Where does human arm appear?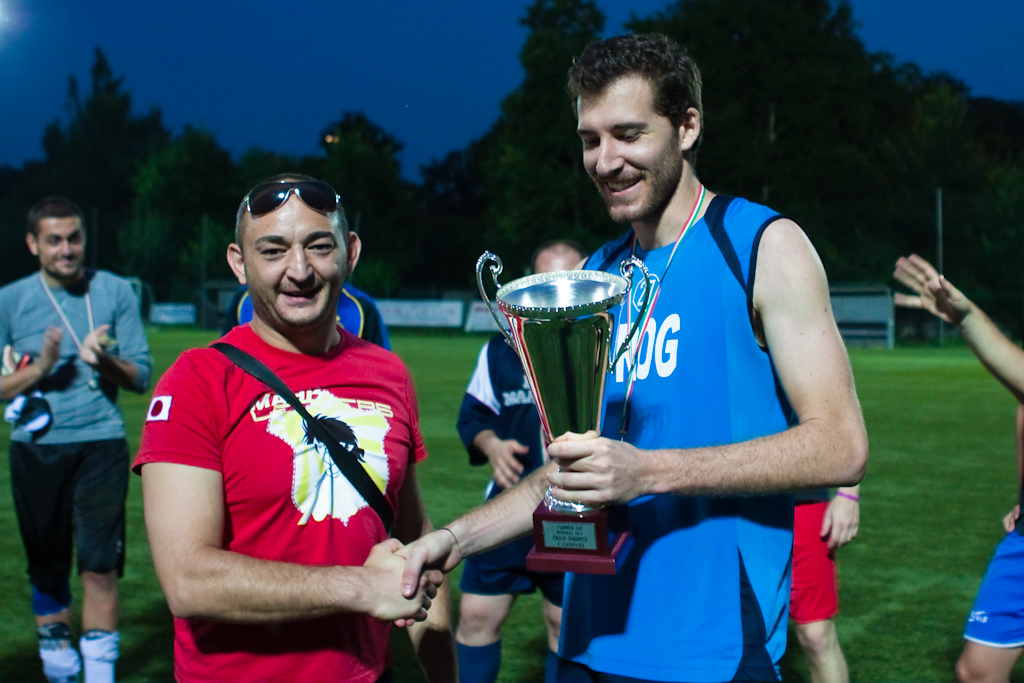
Appears at region(545, 217, 866, 486).
